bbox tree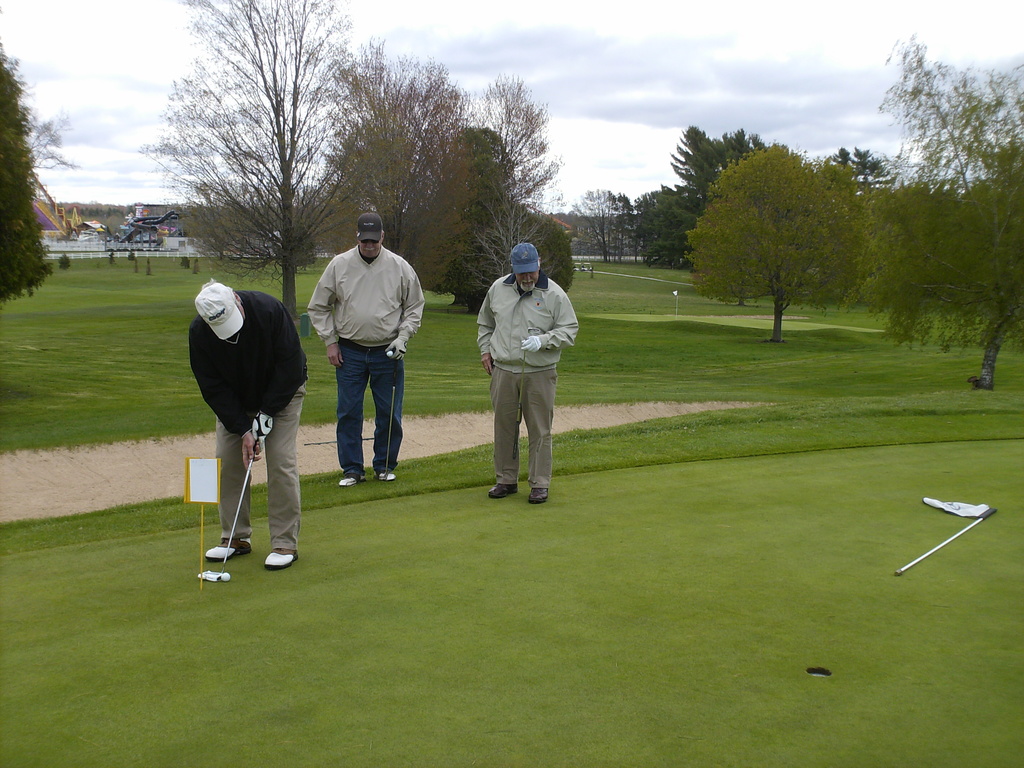
locate(332, 51, 467, 288)
